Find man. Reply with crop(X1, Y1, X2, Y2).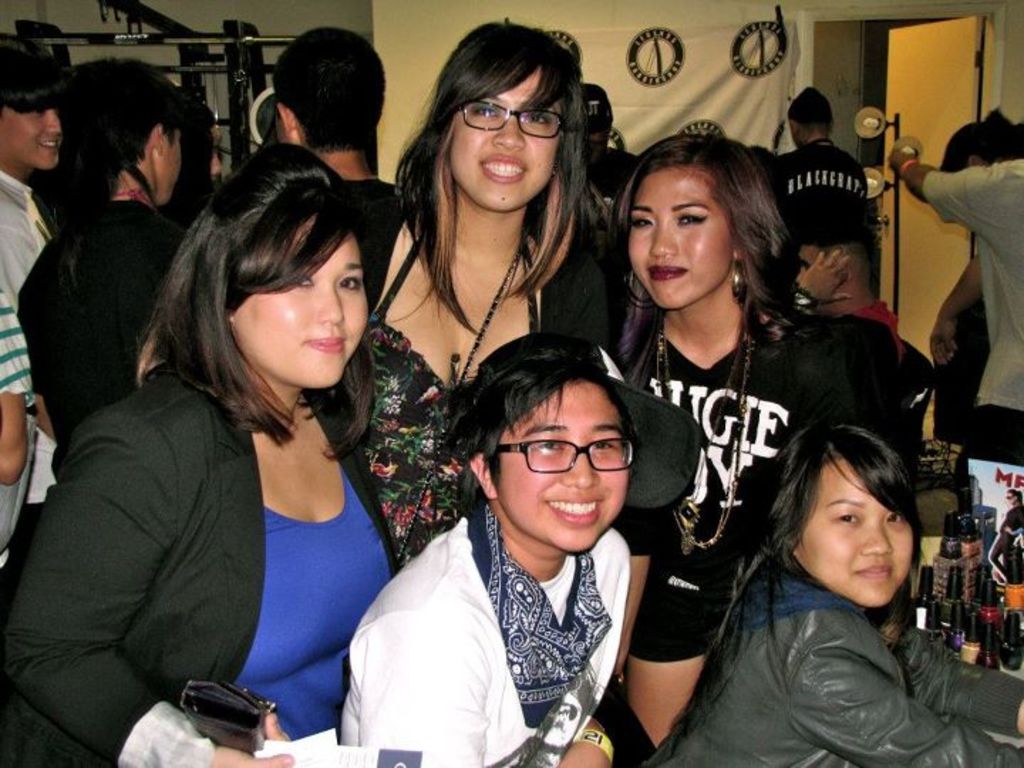
crop(885, 118, 1023, 476).
